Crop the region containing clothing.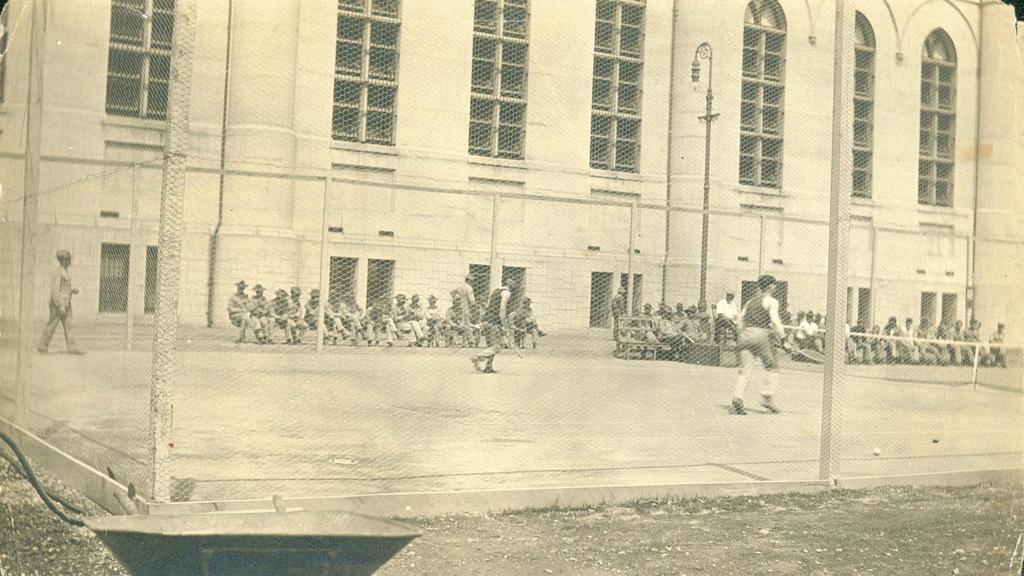
Crop region: <bbox>803, 315, 819, 352</bbox>.
